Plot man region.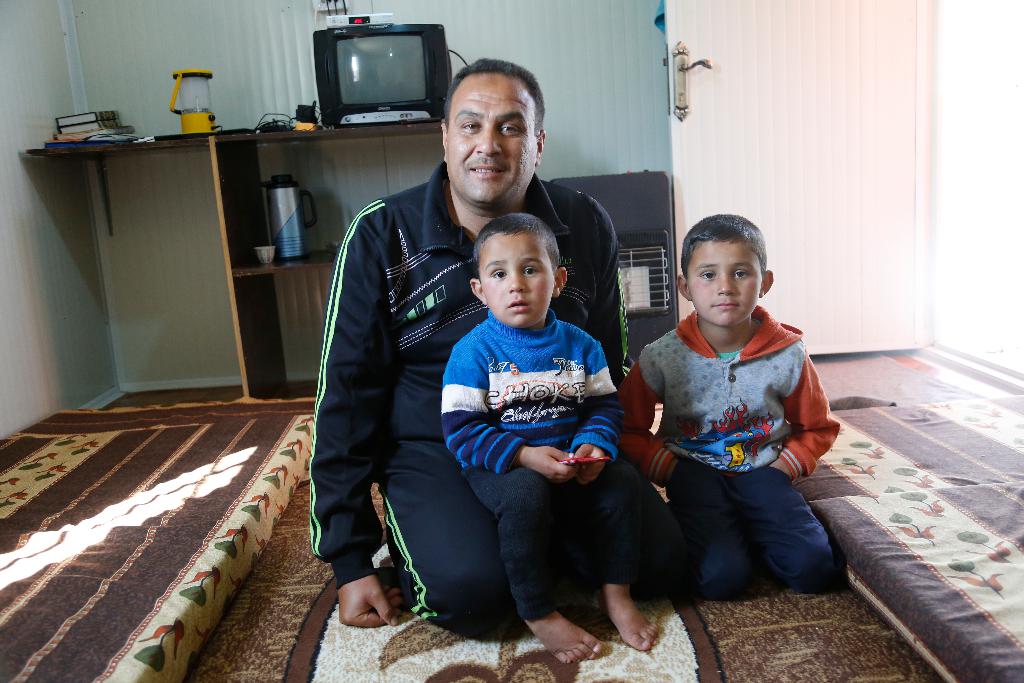
Plotted at [308, 60, 685, 630].
